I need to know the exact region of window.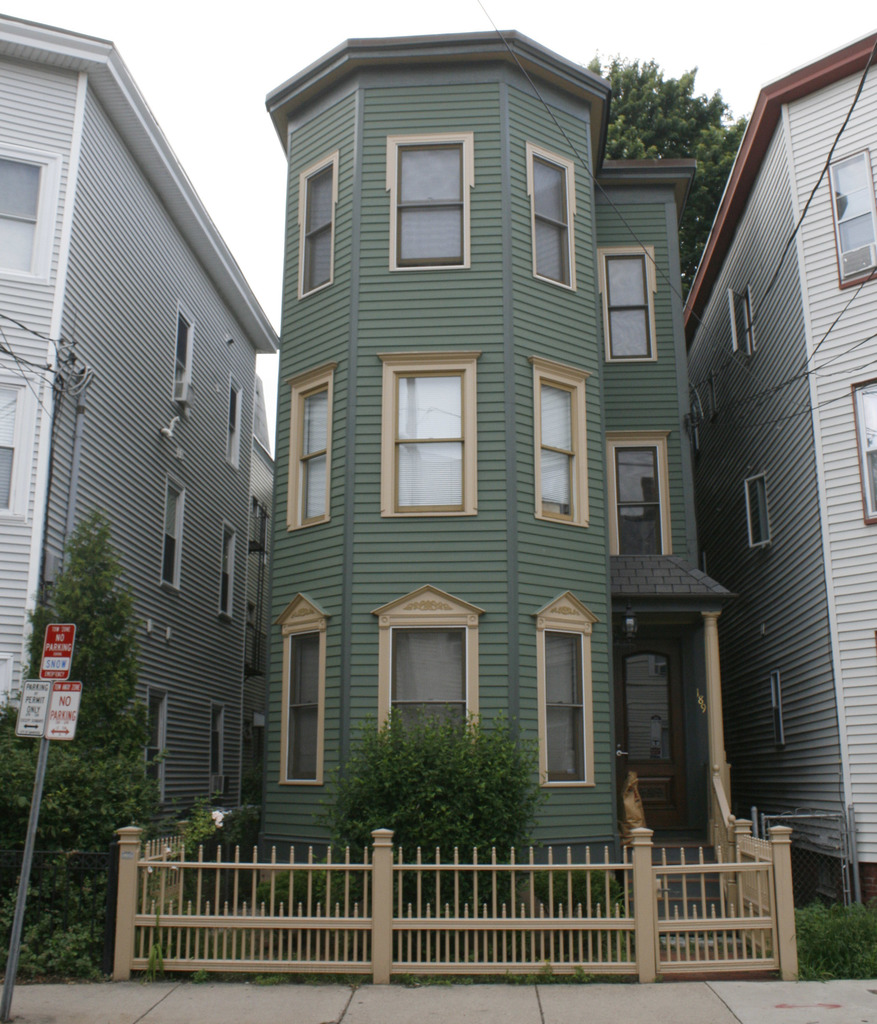
Region: region(723, 288, 760, 358).
